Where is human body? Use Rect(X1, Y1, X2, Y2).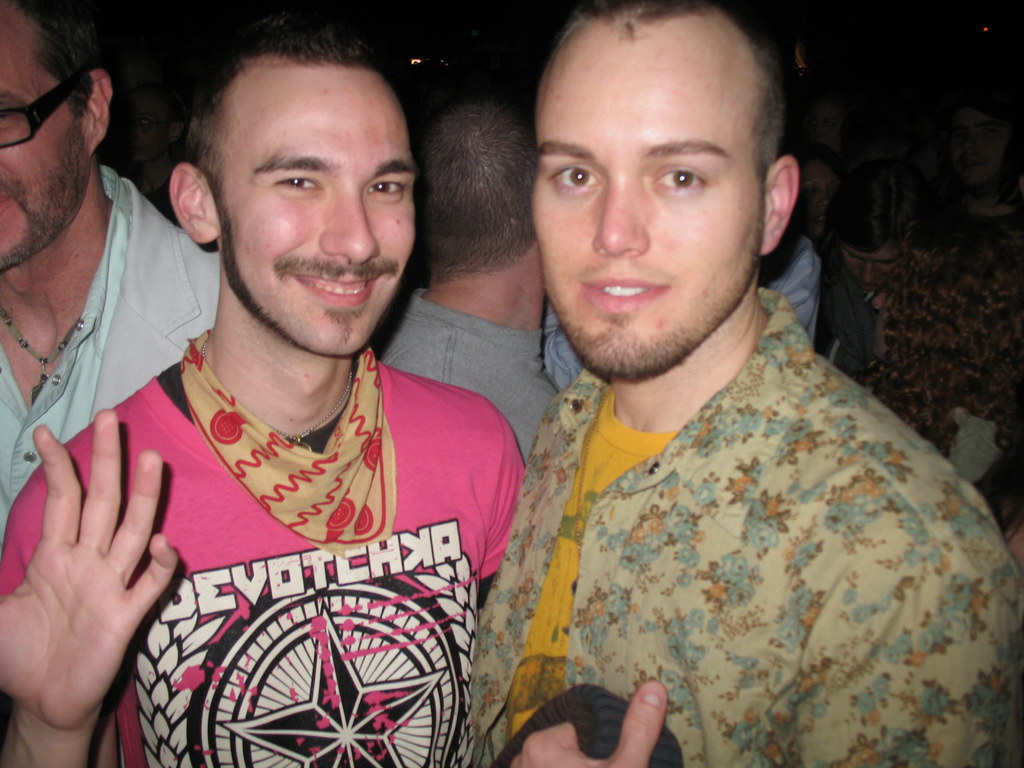
Rect(0, 180, 223, 563).
